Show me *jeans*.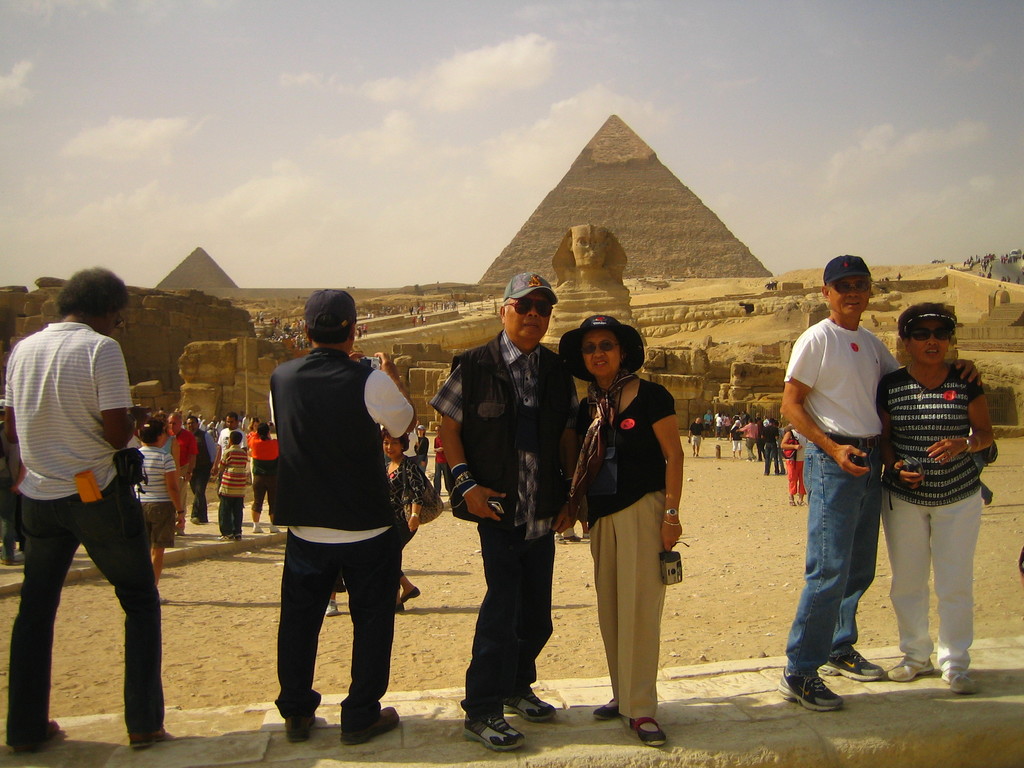
*jeans* is here: pyautogui.locateOnScreen(10, 493, 157, 742).
